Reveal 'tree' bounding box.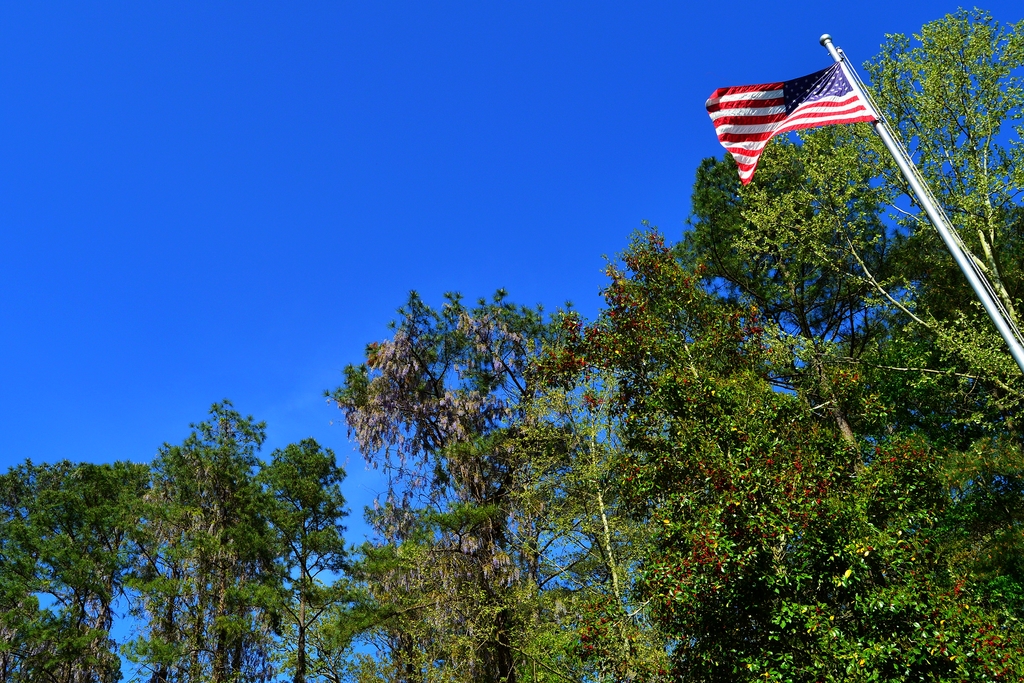
Revealed: [0, 452, 149, 682].
